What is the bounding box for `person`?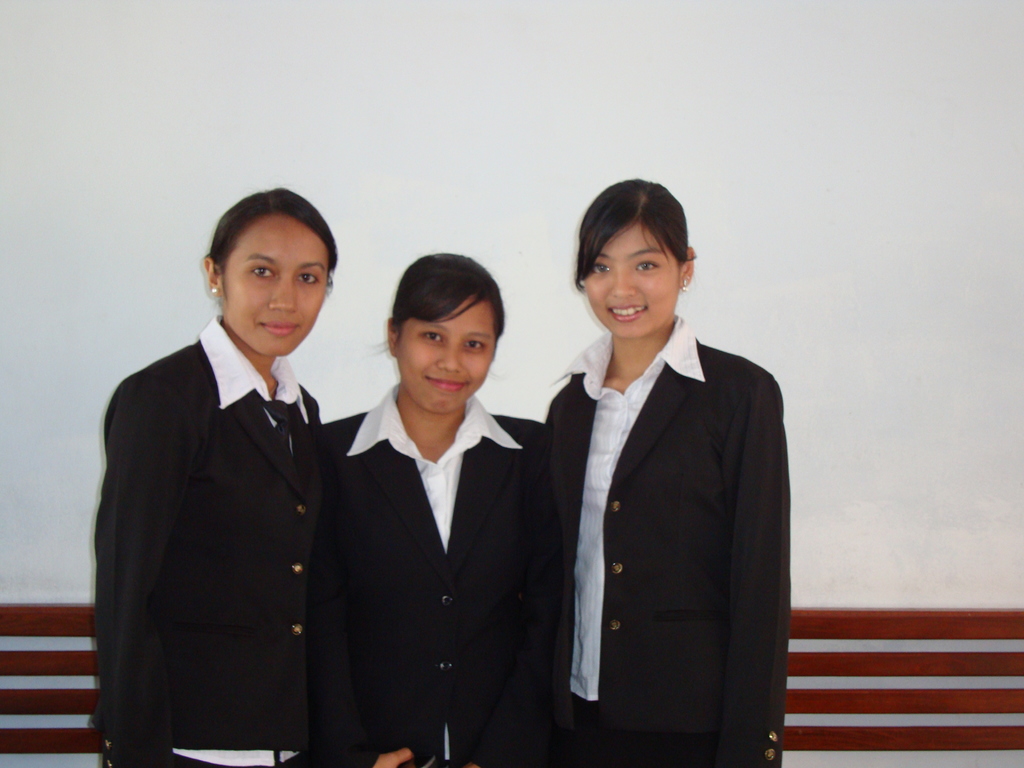
<bbox>81, 186, 323, 765</bbox>.
